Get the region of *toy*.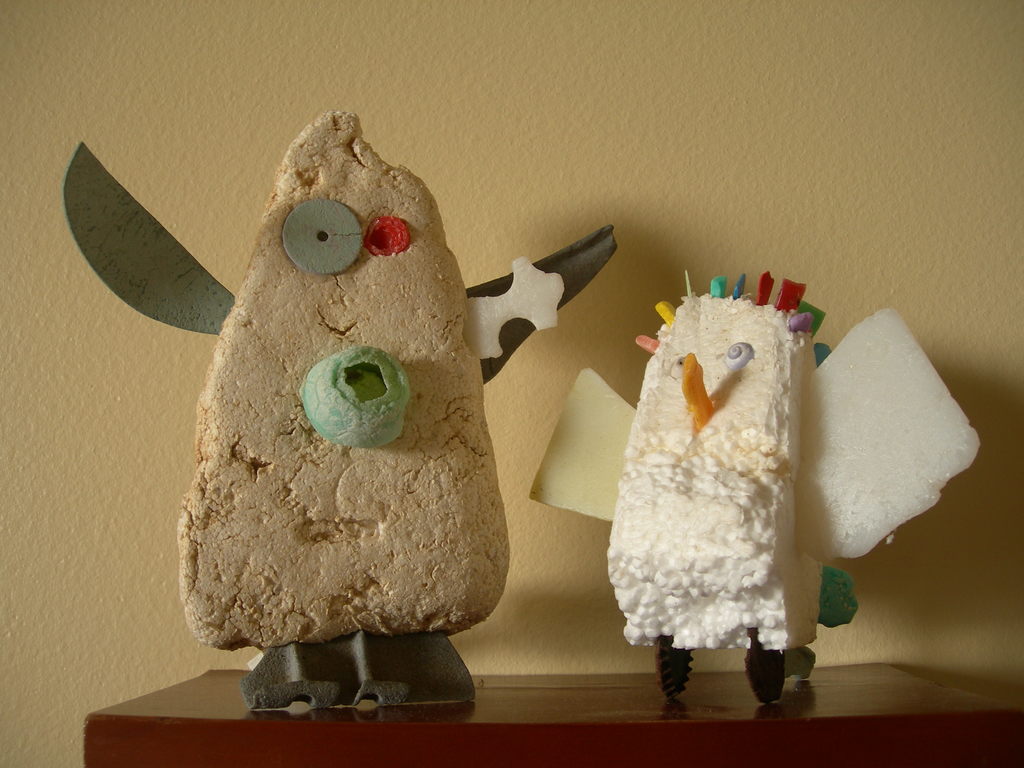
618:296:843:685.
